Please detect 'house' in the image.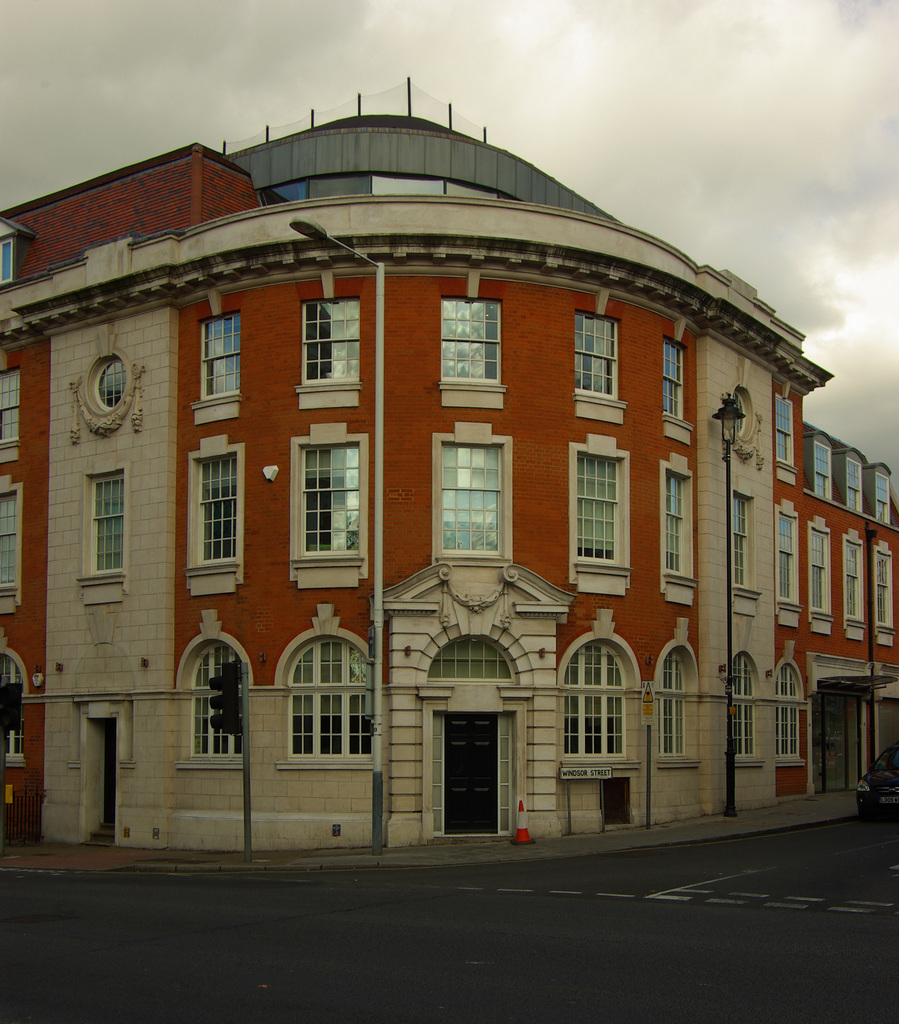
bbox(6, 81, 891, 856).
